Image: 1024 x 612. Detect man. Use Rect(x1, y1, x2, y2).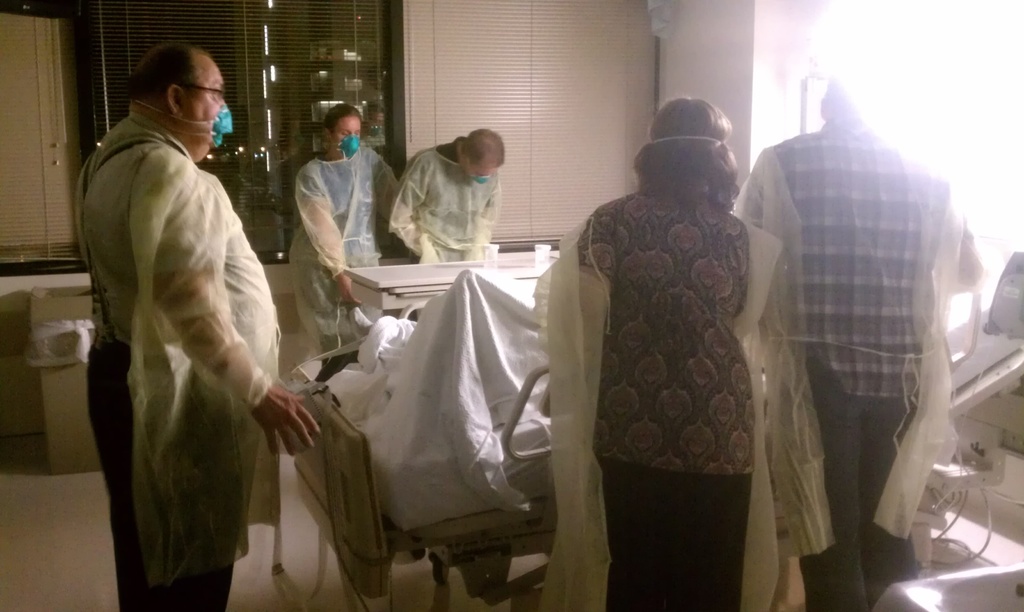
Rect(386, 127, 504, 267).
